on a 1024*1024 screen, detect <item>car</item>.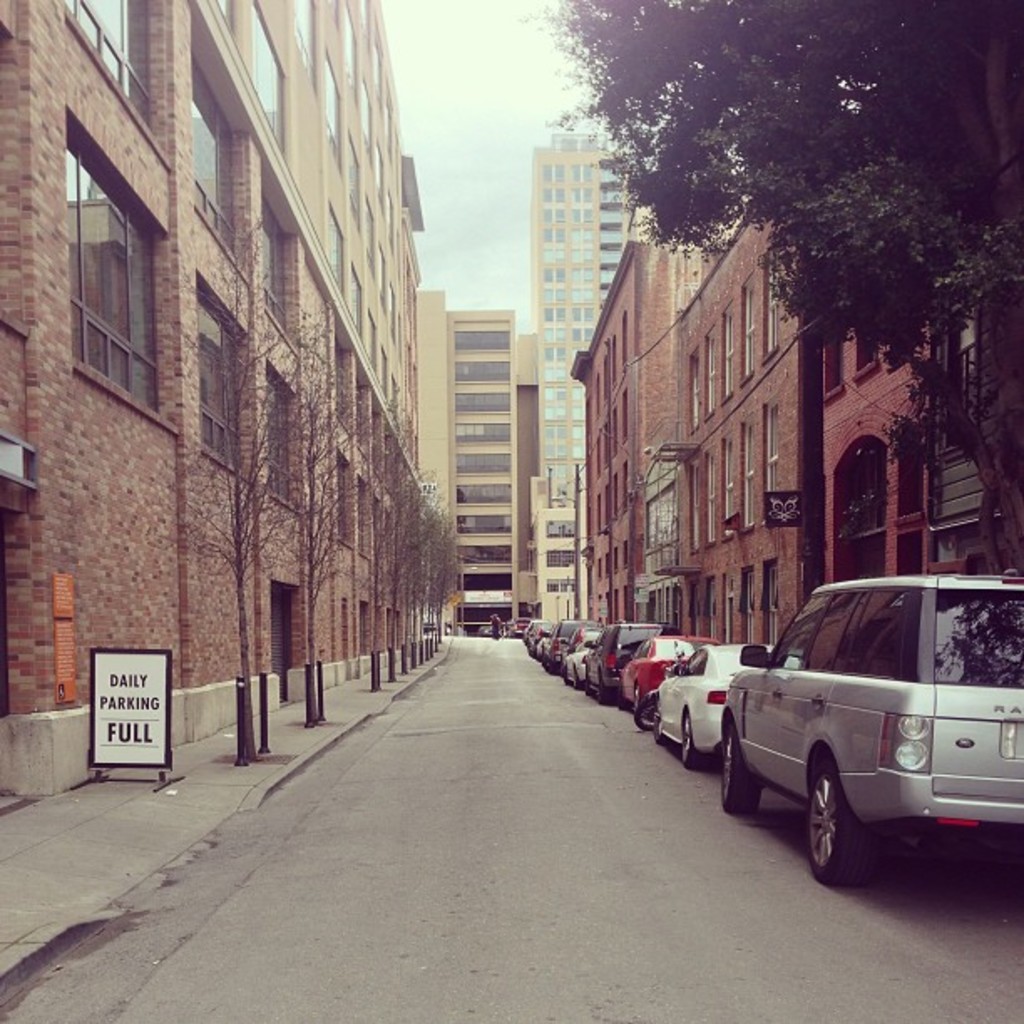
525:622:559:649.
